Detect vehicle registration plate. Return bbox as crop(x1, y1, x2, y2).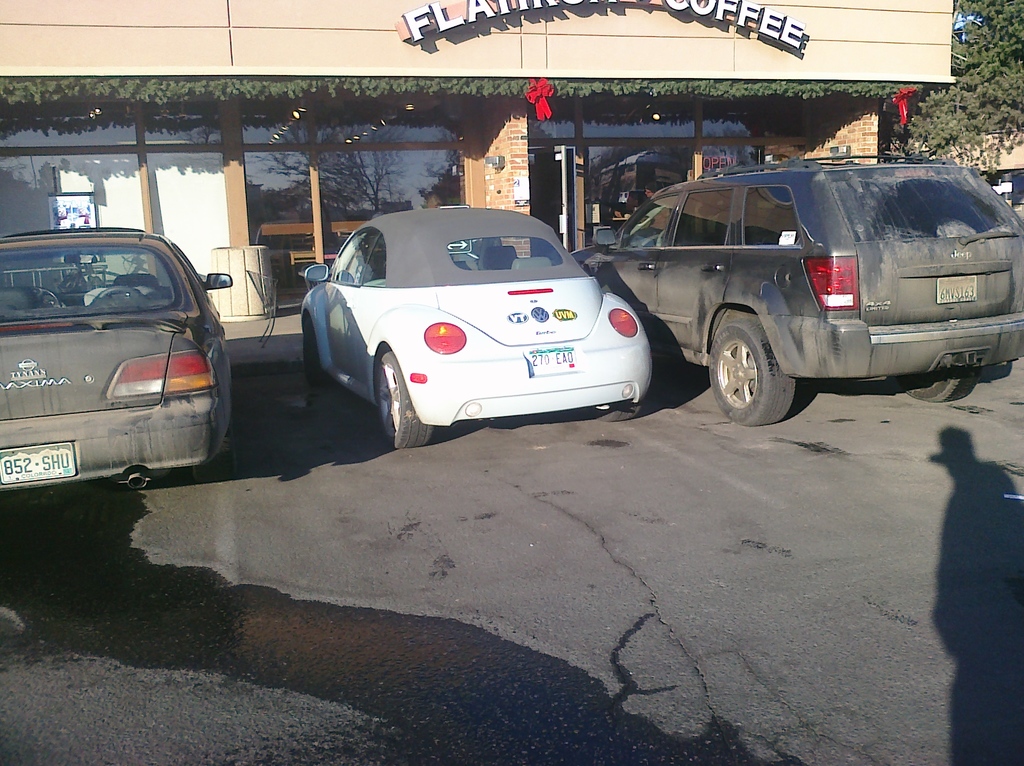
crop(0, 442, 79, 487).
